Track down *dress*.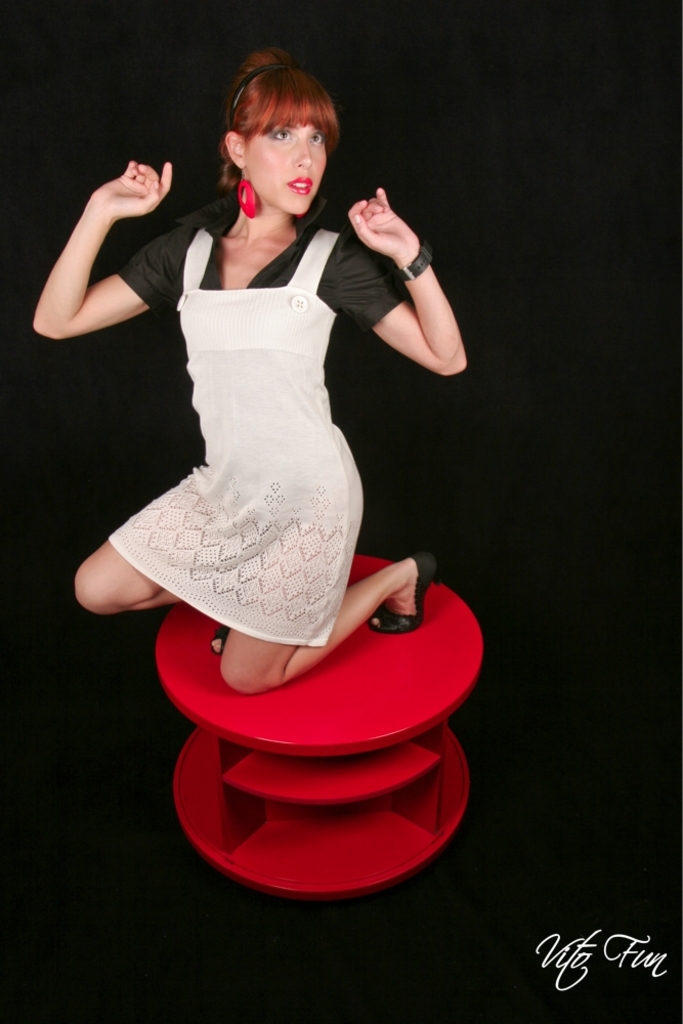
Tracked to left=106, top=215, right=413, bottom=641.
